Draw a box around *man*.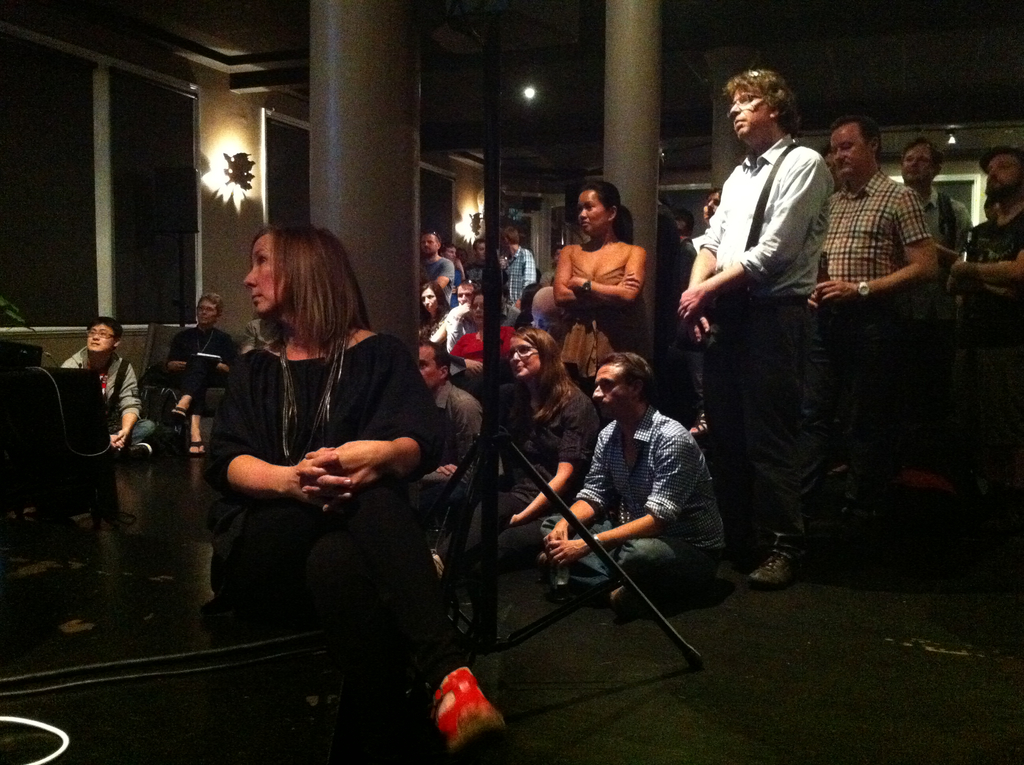
<region>418, 231, 451, 311</region>.
